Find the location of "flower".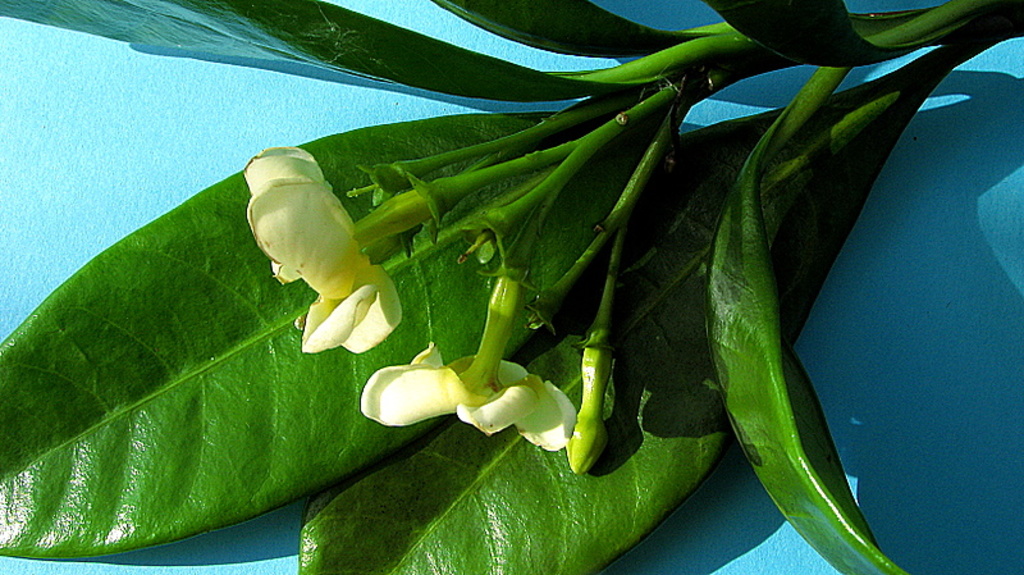
Location: <region>236, 140, 390, 357</region>.
